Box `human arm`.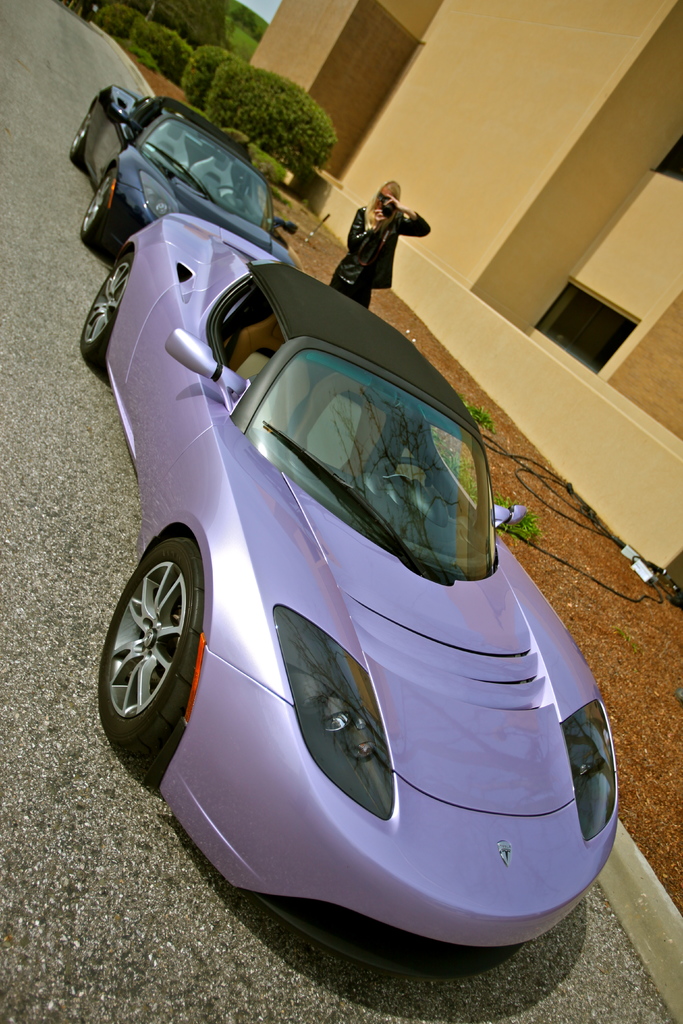
crop(379, 194, 435, 241).
